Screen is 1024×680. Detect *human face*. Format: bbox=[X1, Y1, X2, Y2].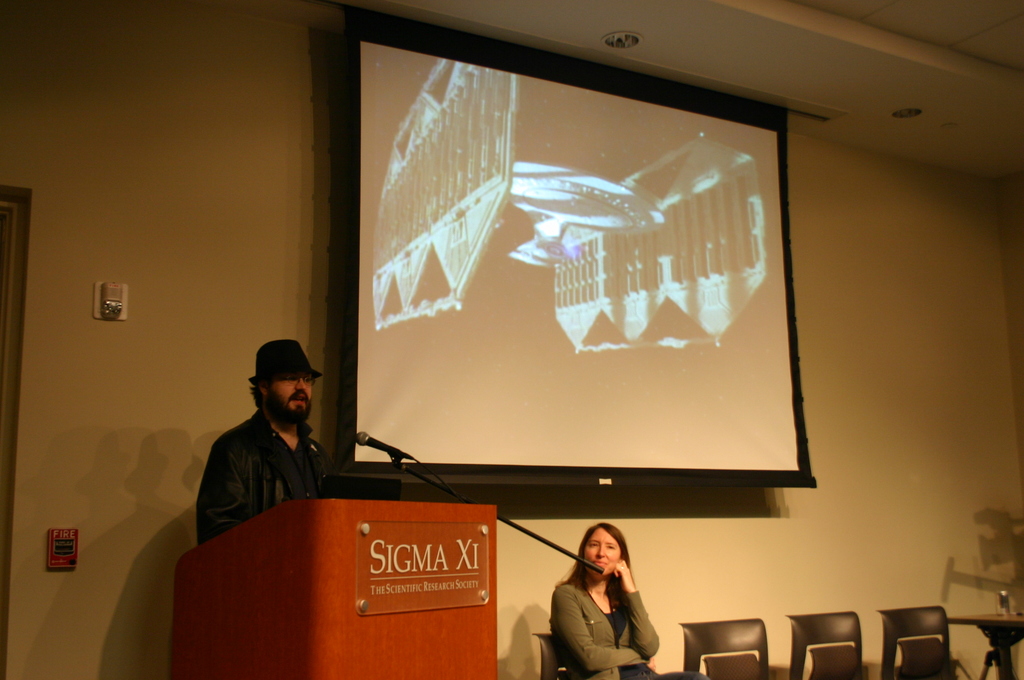
bbox=[584, 526, 618, 576].
